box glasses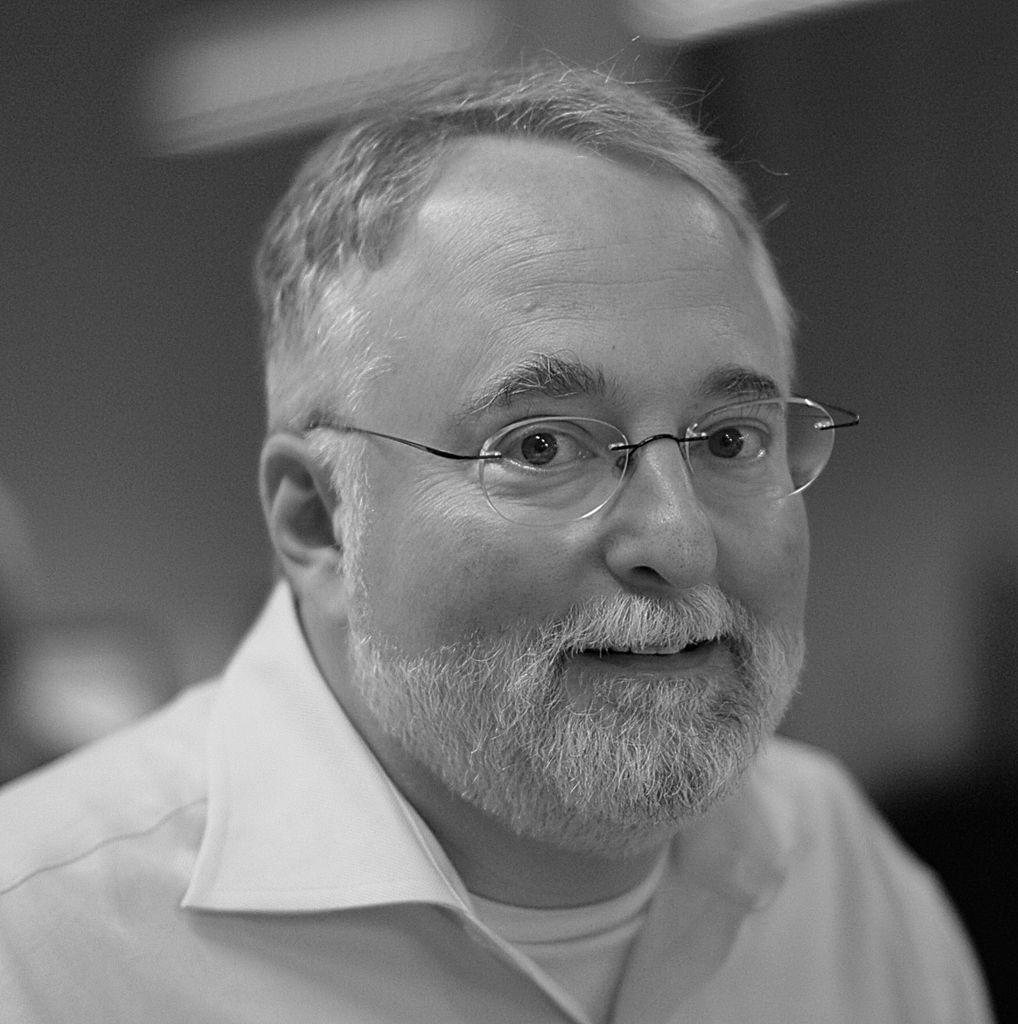
locate(287, 394, 873, 532)
